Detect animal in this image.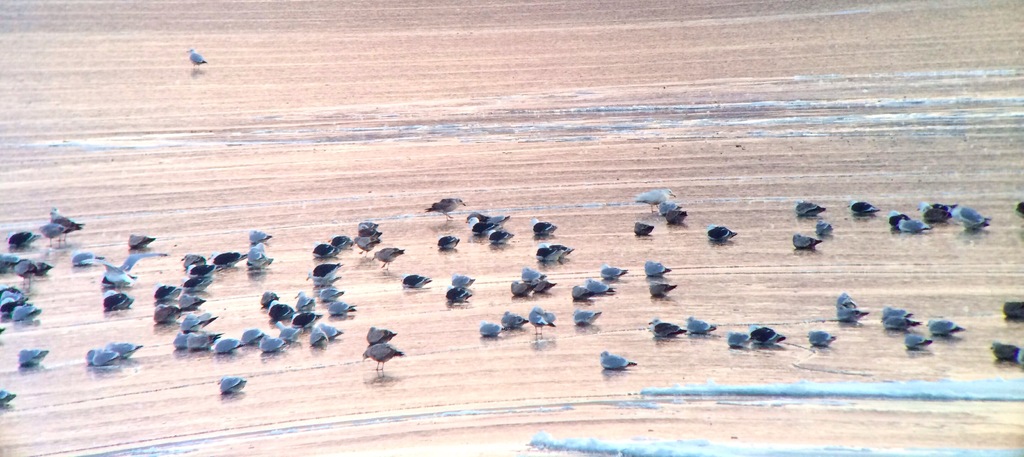
Detection: (900, 331, 938, 352).
